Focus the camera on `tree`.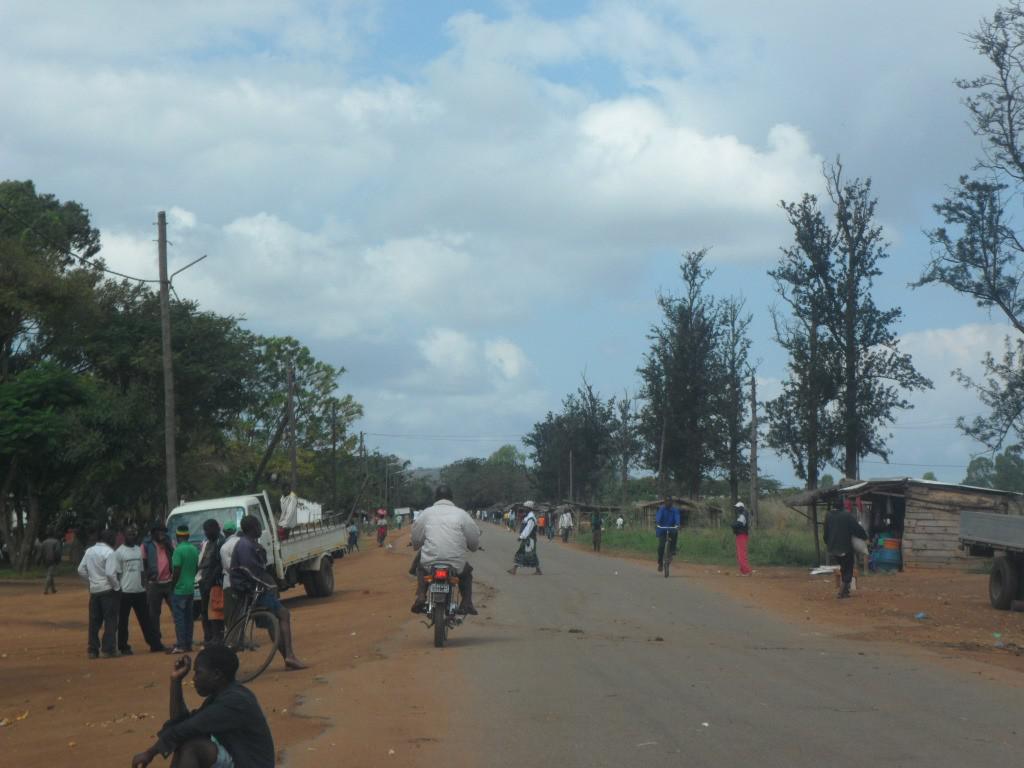
Focus region: [820,470,838,489].
